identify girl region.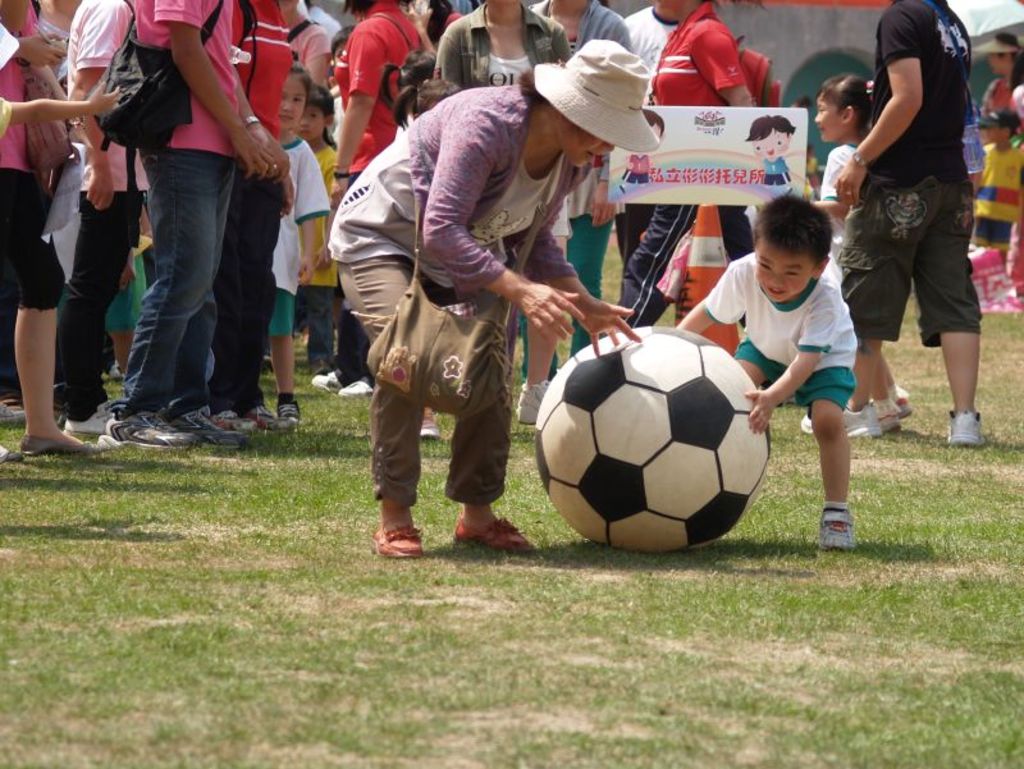
Region: (x1=804, y1=74, x2=911, y2=434).
